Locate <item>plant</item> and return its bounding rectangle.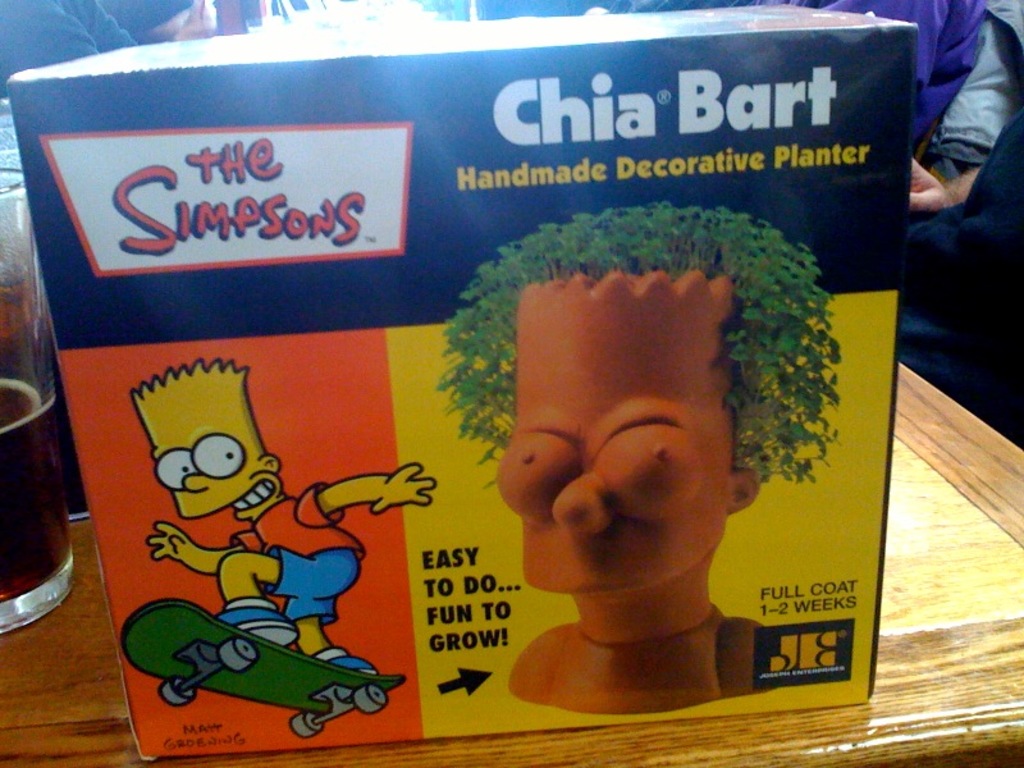
box=[426, 193, 847, 497].
